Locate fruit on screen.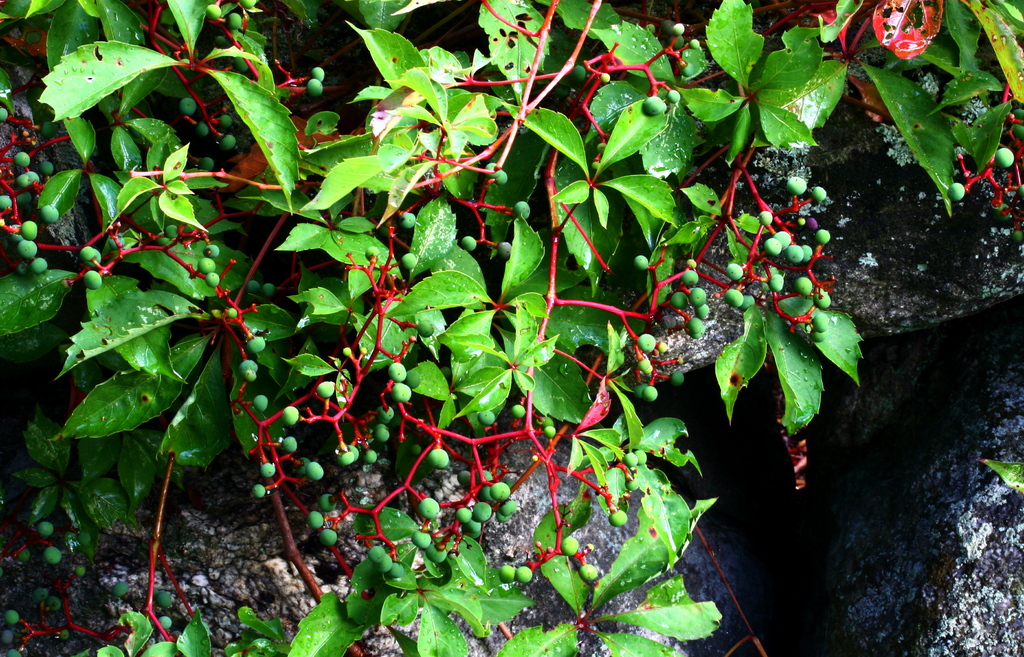
On screen at (left=723, top=289, right=748, bottom=309).
